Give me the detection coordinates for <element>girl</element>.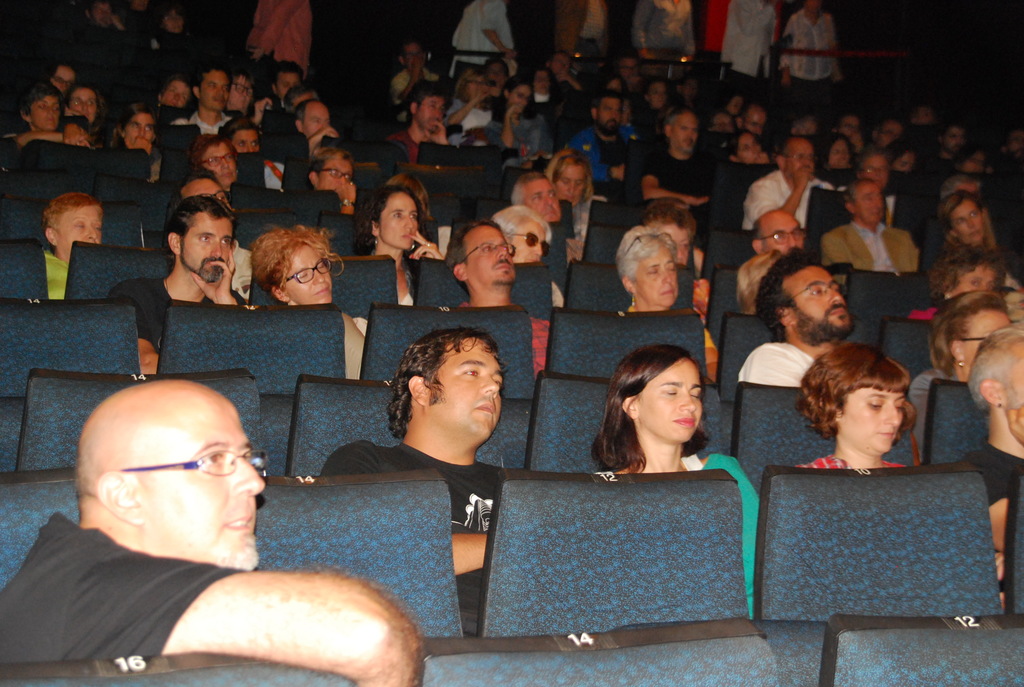
locate(595, 345, 771, 616).
